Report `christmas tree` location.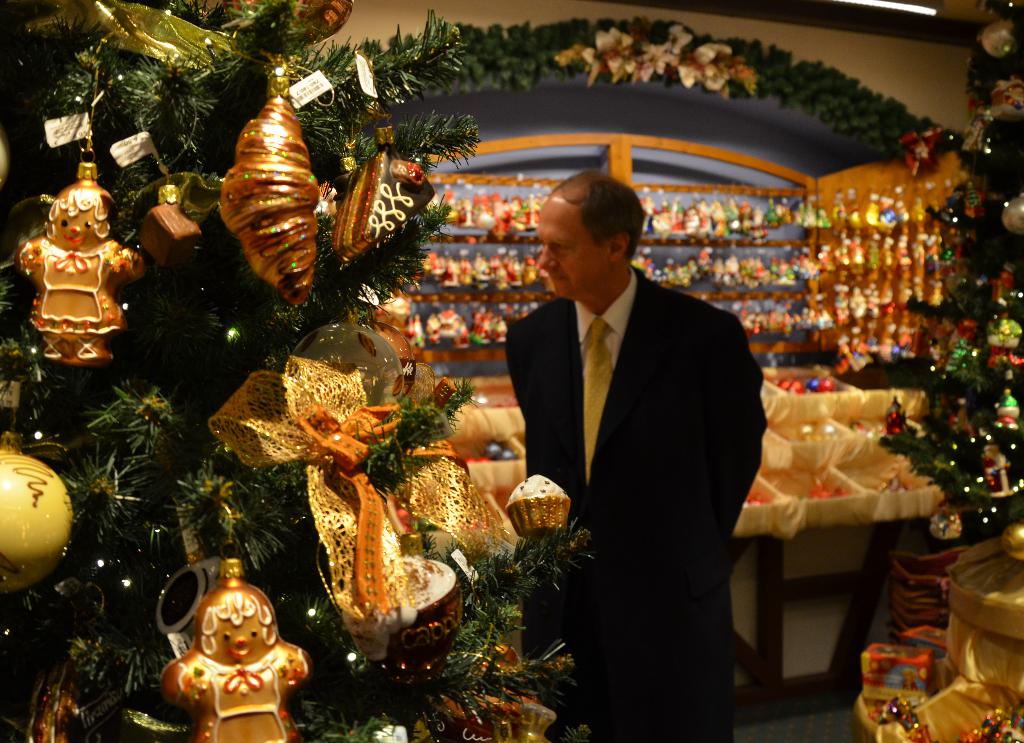
Report: [0,0,596,742].
